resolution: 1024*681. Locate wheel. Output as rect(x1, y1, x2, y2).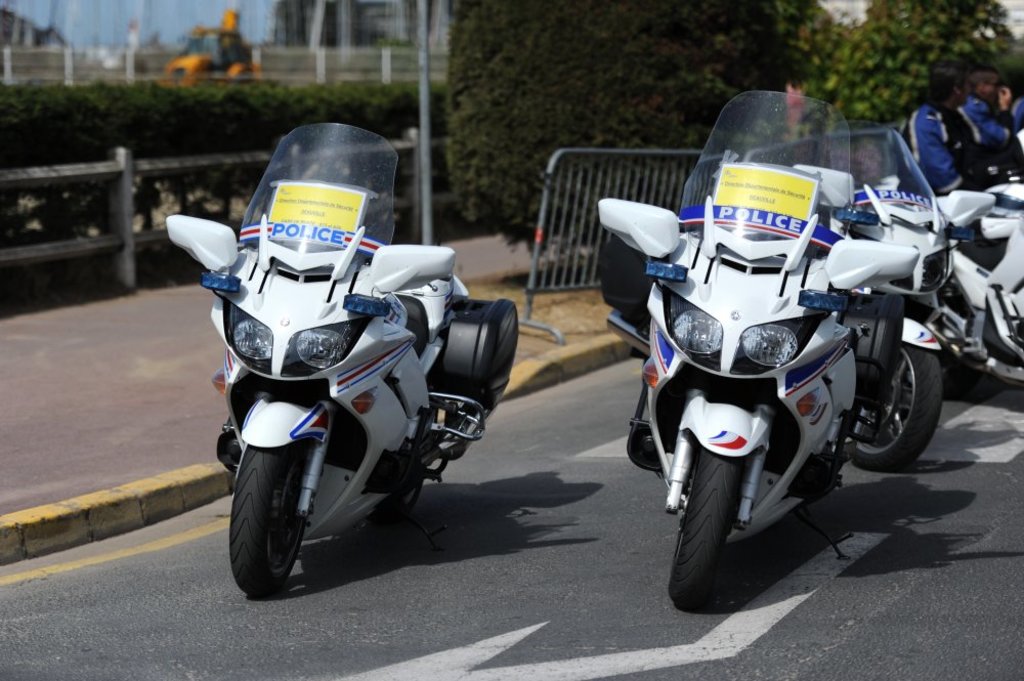
rect(224, 437, 311, 596).
